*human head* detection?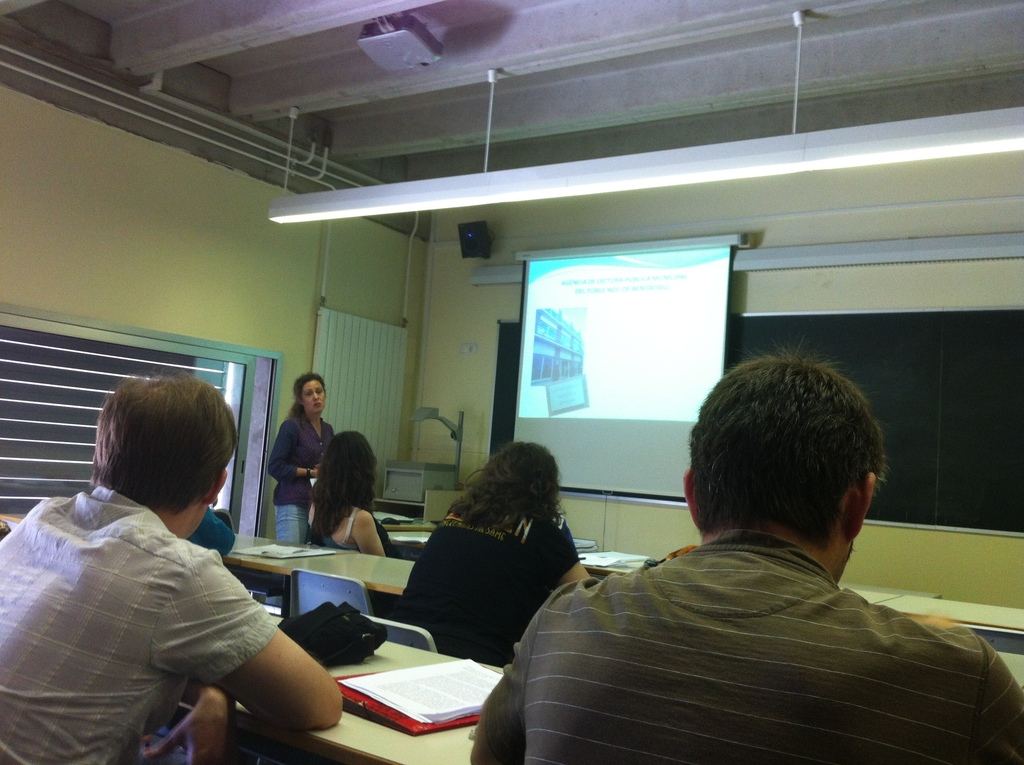
BBox(317, 430, 381, 501)
